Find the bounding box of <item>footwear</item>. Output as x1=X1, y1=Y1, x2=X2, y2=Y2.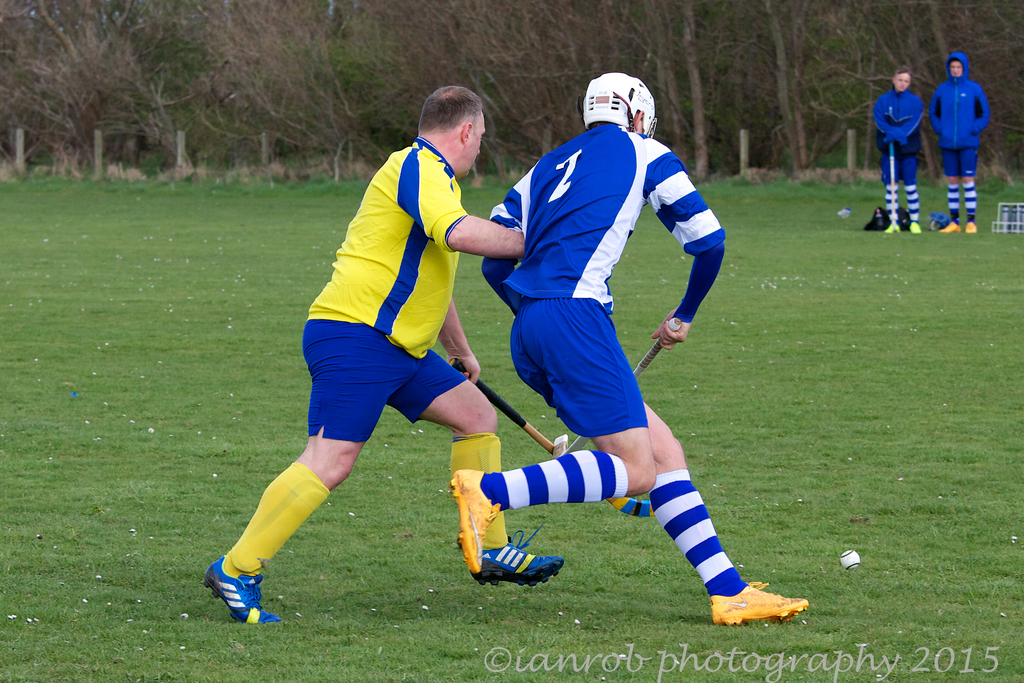
x1=454, y1=469, x2=498, y2=574.
